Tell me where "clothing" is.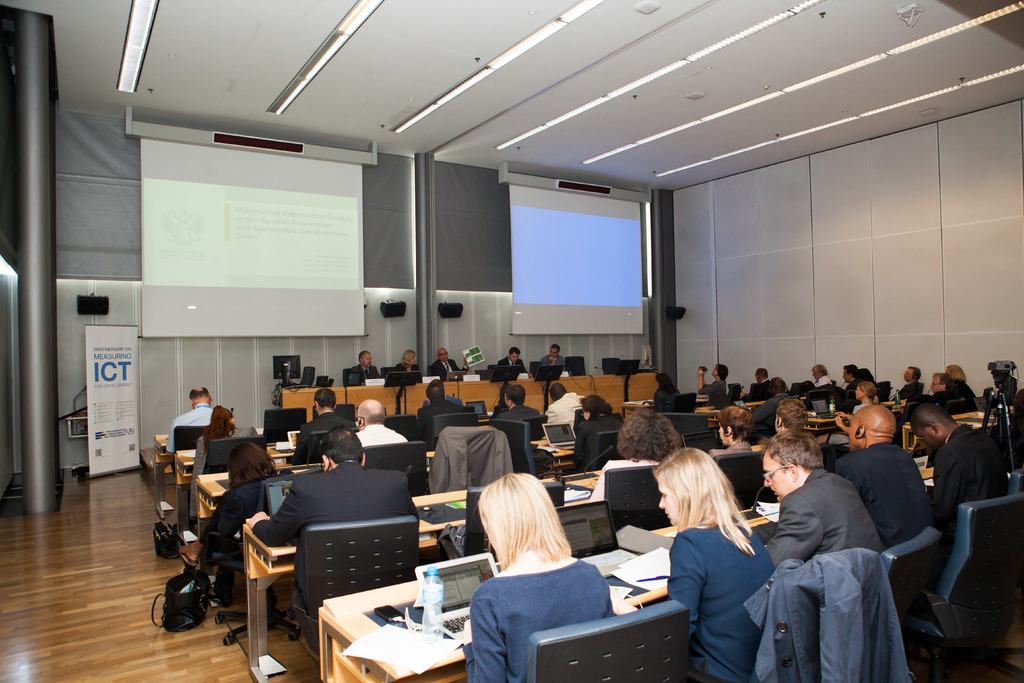
"clothing" is at (x1=760, y1=466, x2=882, y2=577).
